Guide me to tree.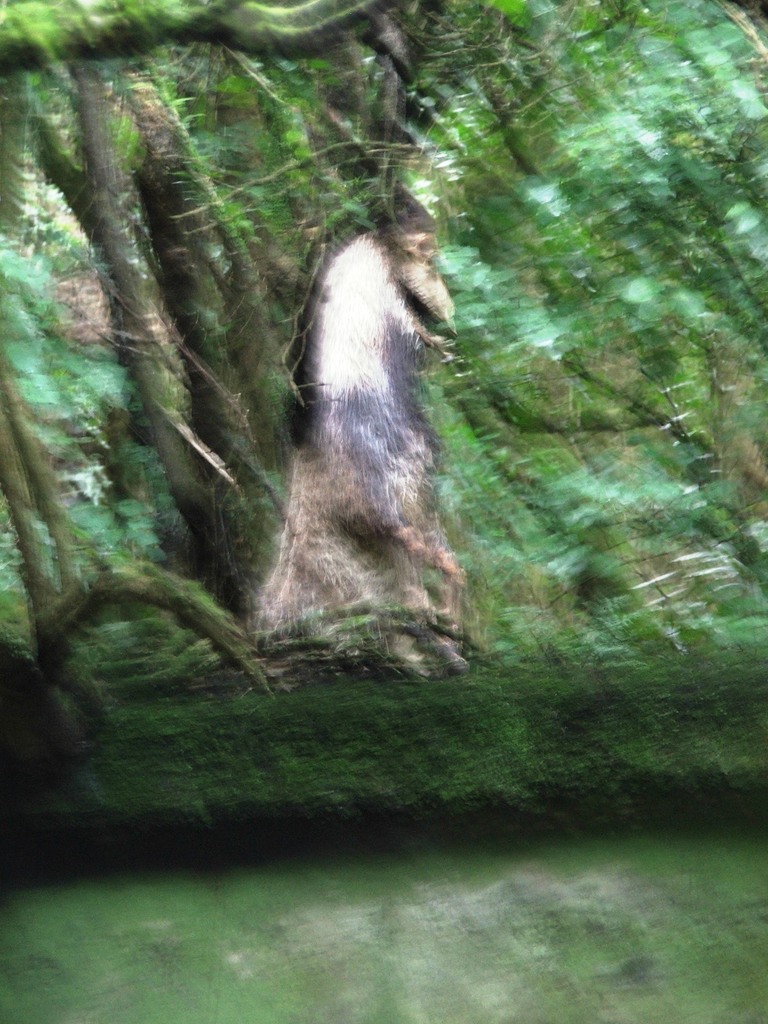
Guidance: [0,0,767,737].
